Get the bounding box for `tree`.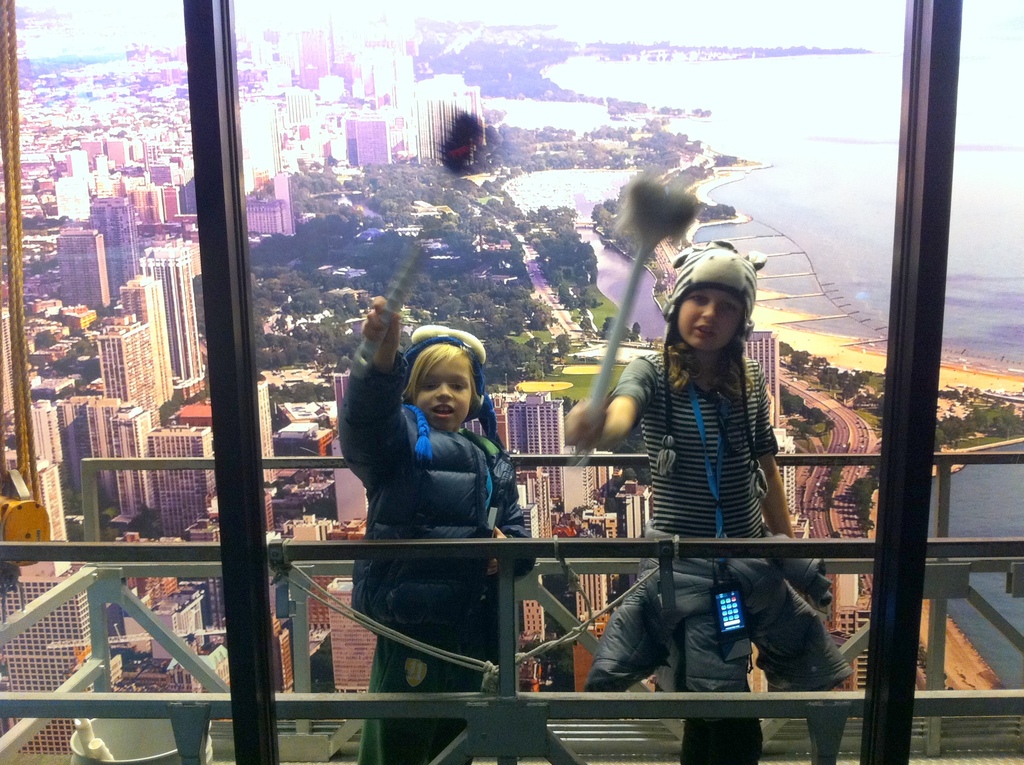
crop(606, 318, 637, 340).
